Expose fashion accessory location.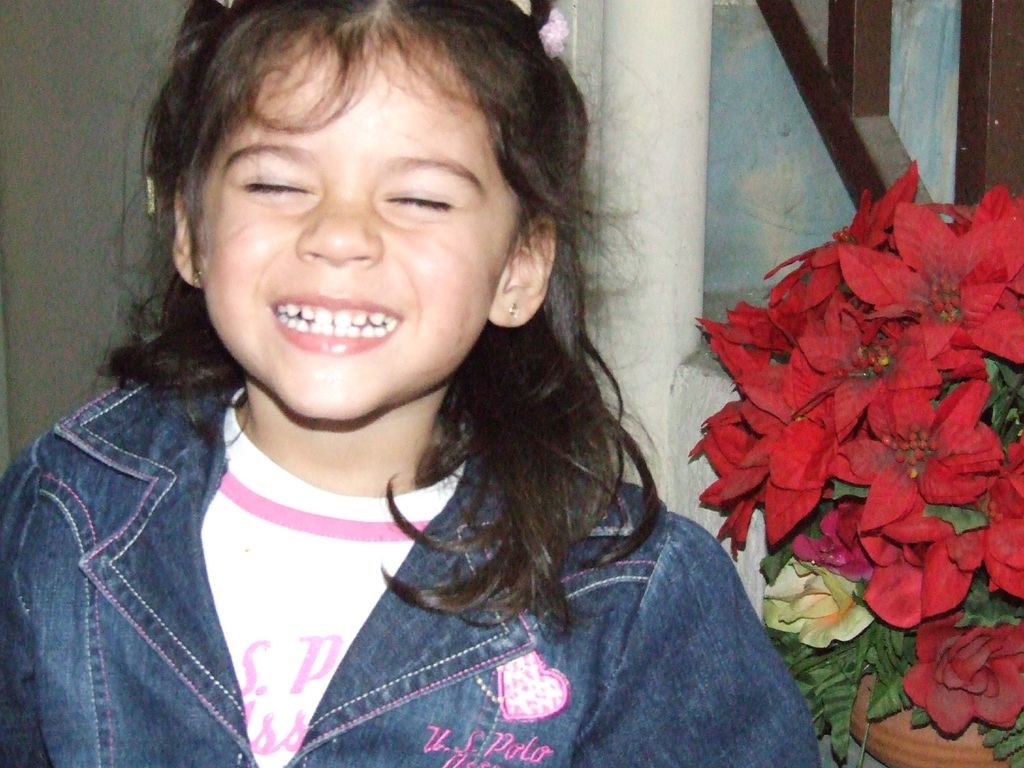
Exposed at bbox=[503, 296, 519, 324].
